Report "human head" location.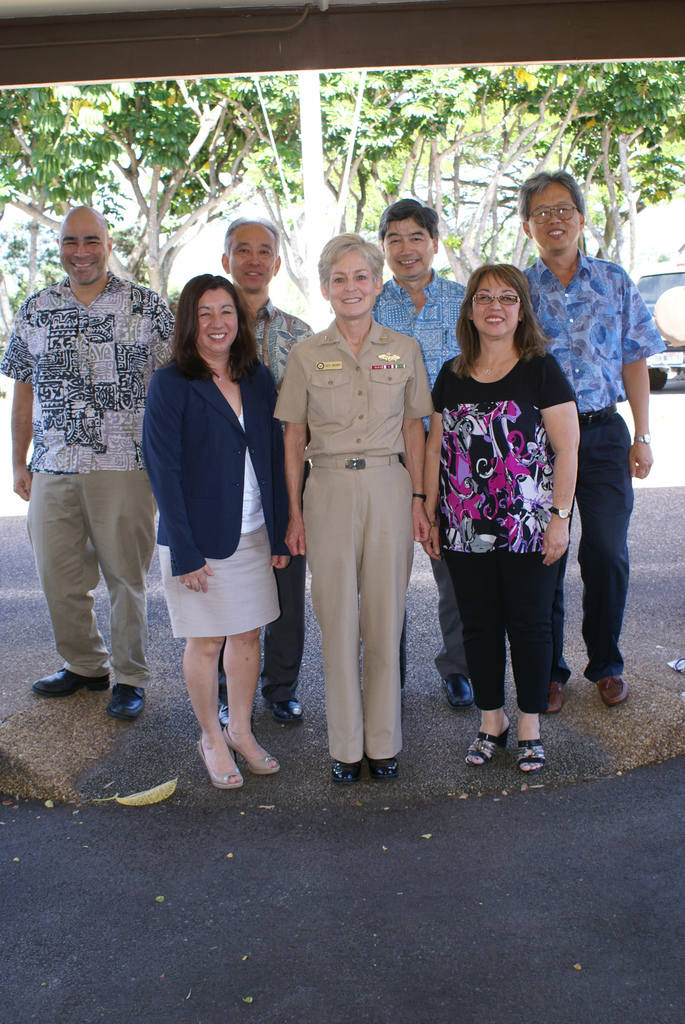
Report: <region>519, 175, 584, 252</region>.
